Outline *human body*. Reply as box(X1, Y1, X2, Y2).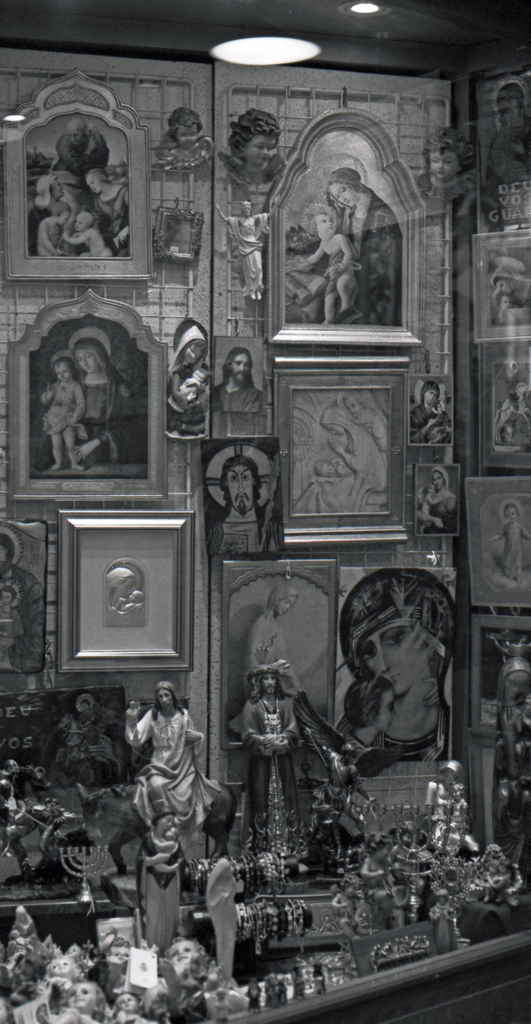
box(291, 410, 384, 519).
